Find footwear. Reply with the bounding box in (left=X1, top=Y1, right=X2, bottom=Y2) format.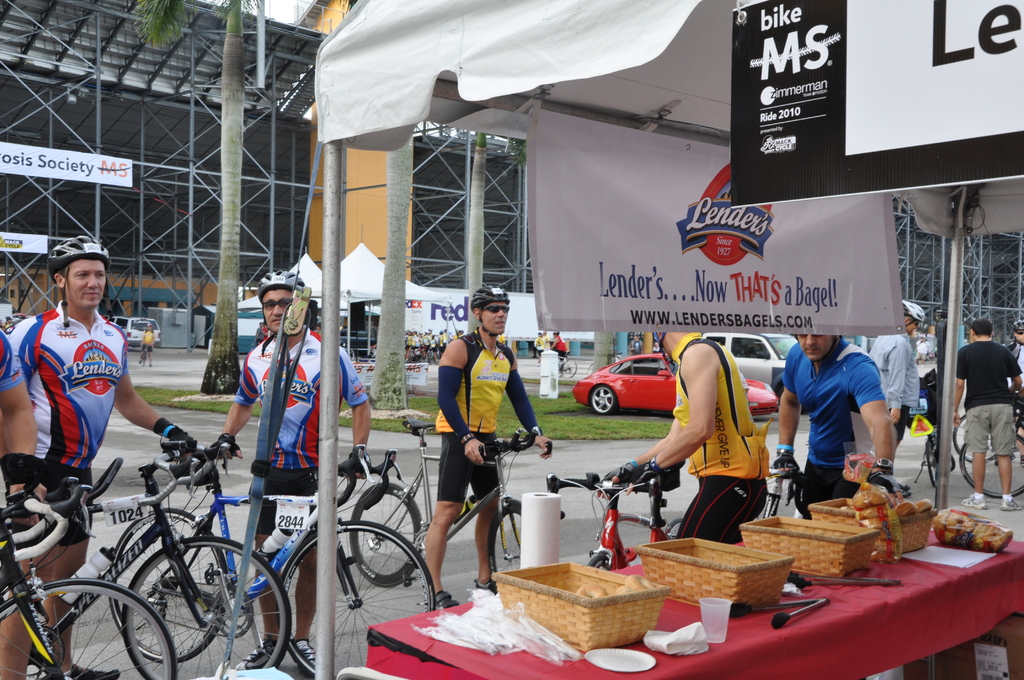
(left=435, top=589, right=458, bottom=610).
